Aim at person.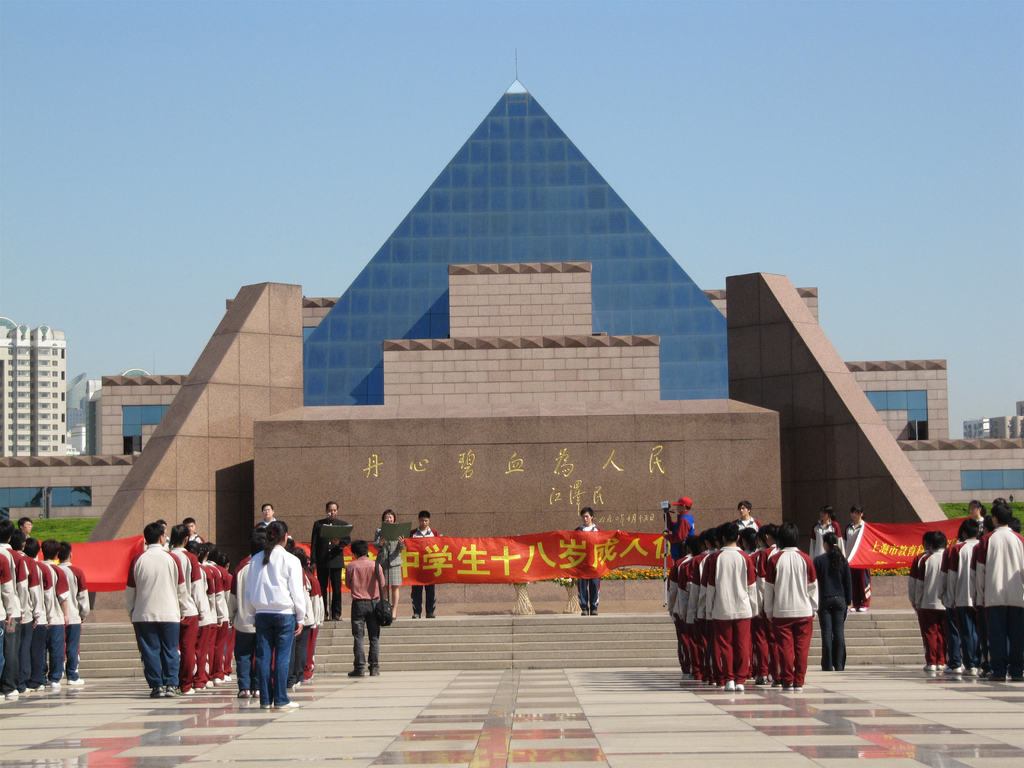
Aimed at pyautogui.locateOnScreen(241, 519, 307, 710).
